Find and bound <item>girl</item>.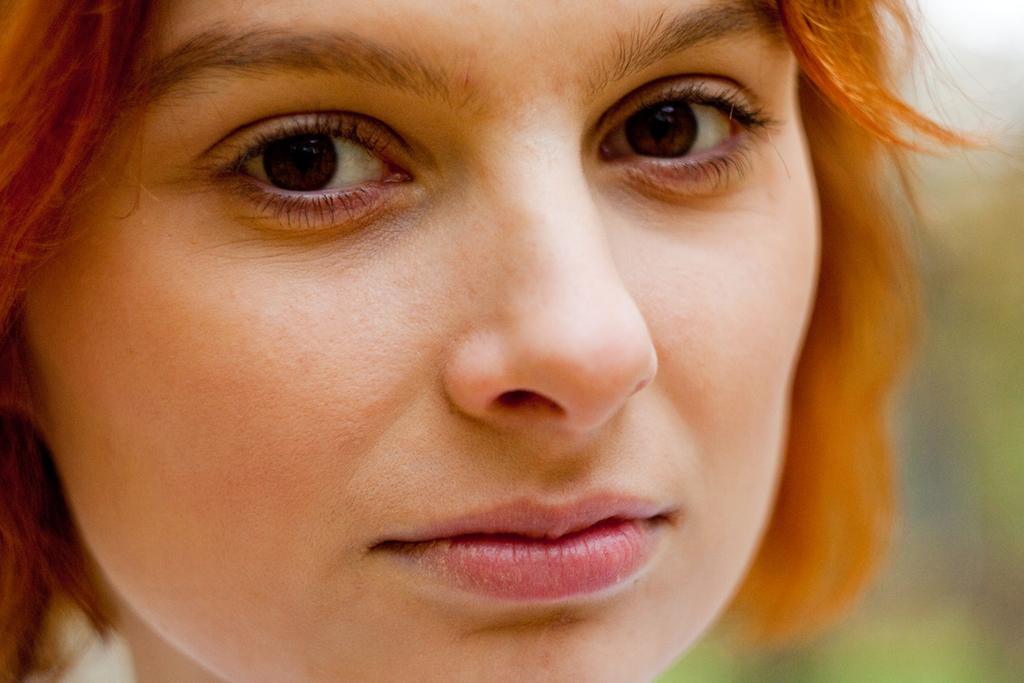
Bound: (x1=1, y1=0, x2=1017, y2=682).
